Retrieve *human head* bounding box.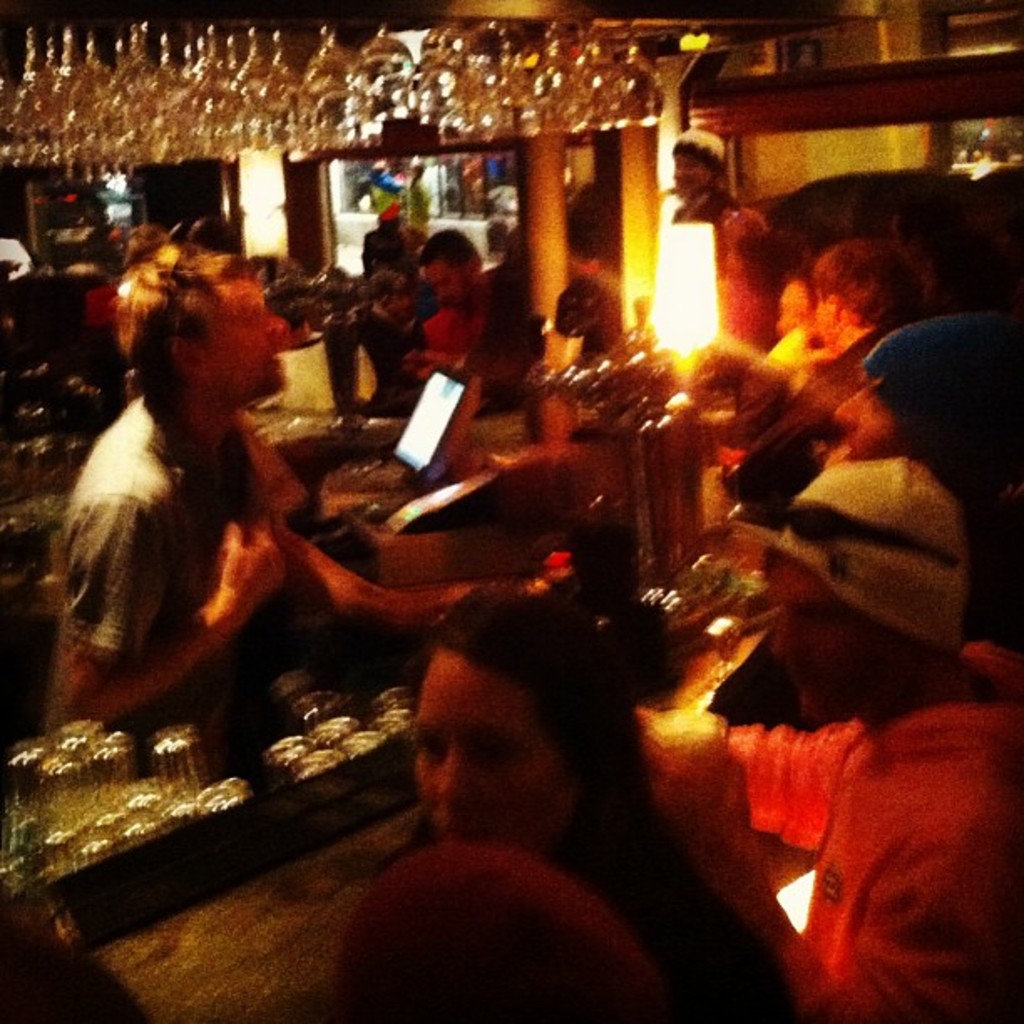
Bounding box: bbox(808, 241, 927, 358).
